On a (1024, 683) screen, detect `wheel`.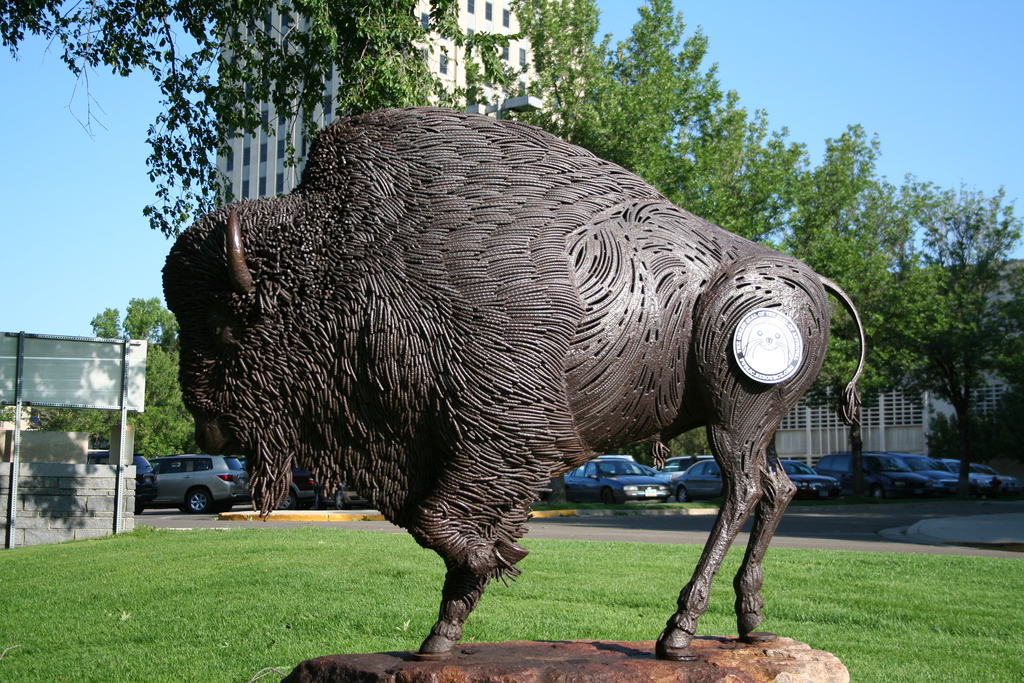
[680,484,694,500].
